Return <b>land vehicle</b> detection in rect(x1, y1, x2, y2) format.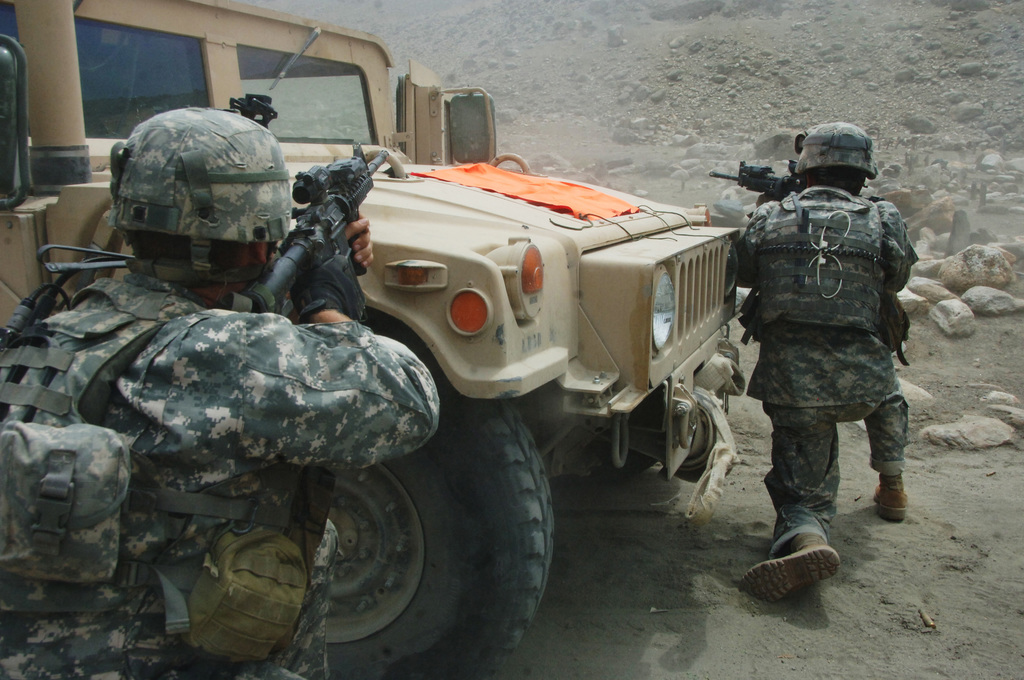
rect(0, 0, 769, 679).
